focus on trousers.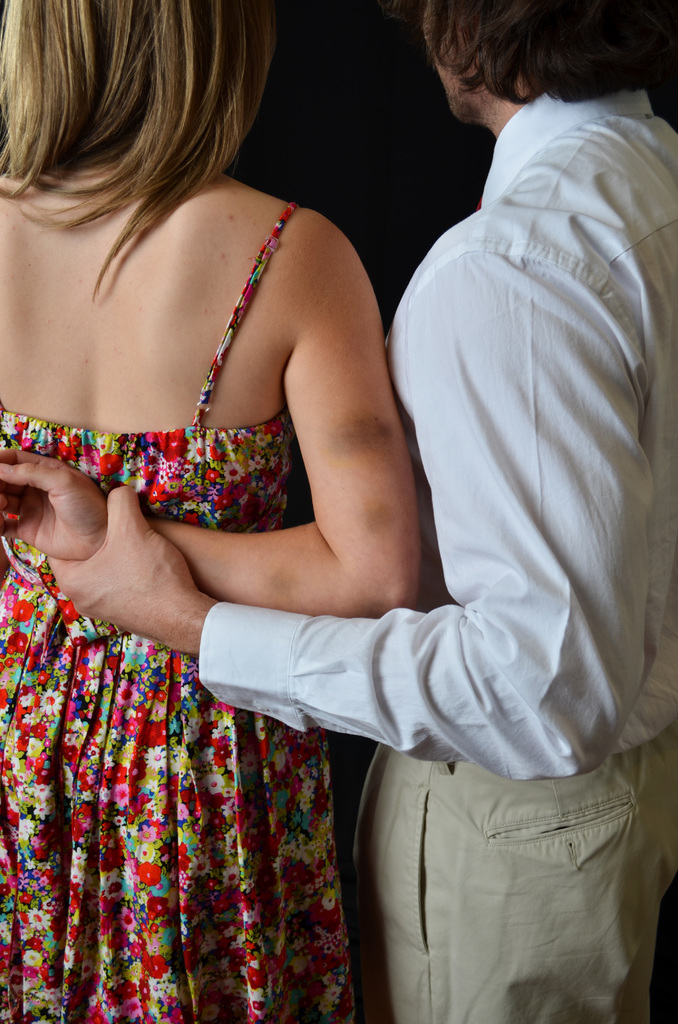
Focused at 335:738:665:1023.
